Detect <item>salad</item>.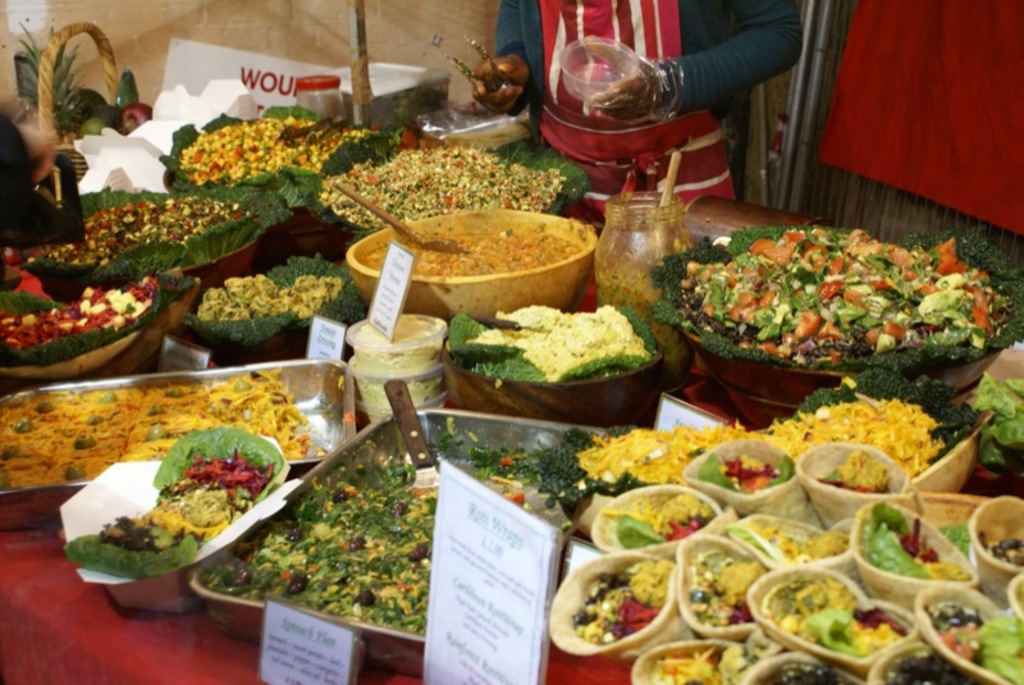
Detected at [684, 218, 1016, 362].
